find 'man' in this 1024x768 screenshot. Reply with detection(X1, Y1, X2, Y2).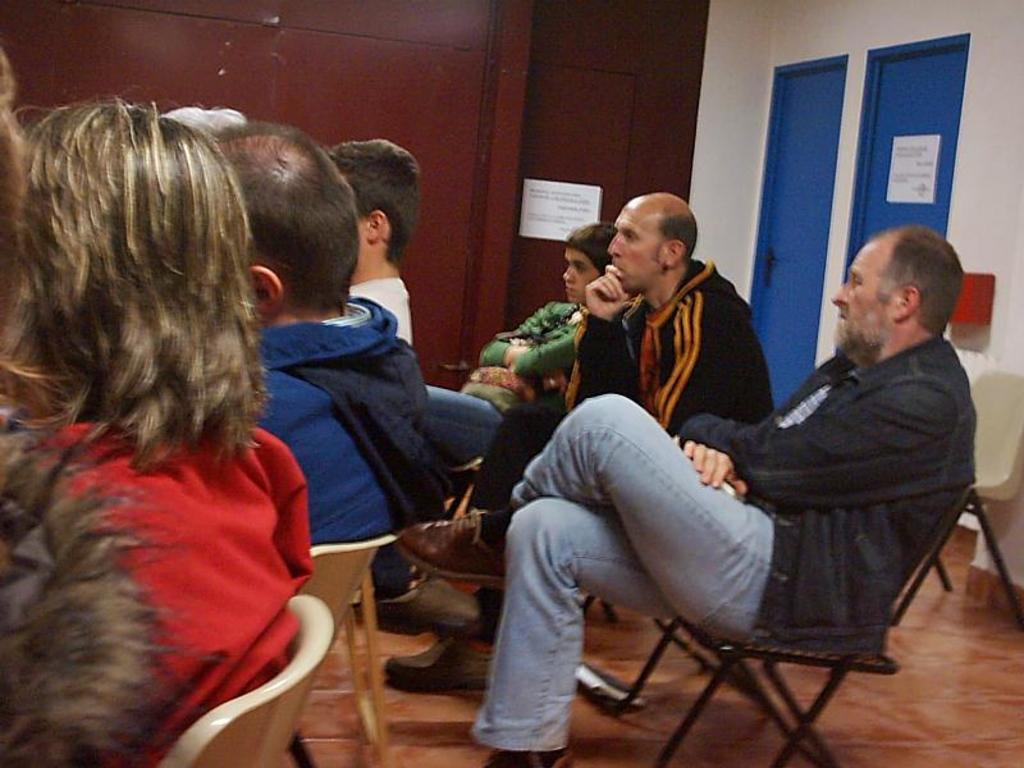
detection(212, 124, 453, 541).
